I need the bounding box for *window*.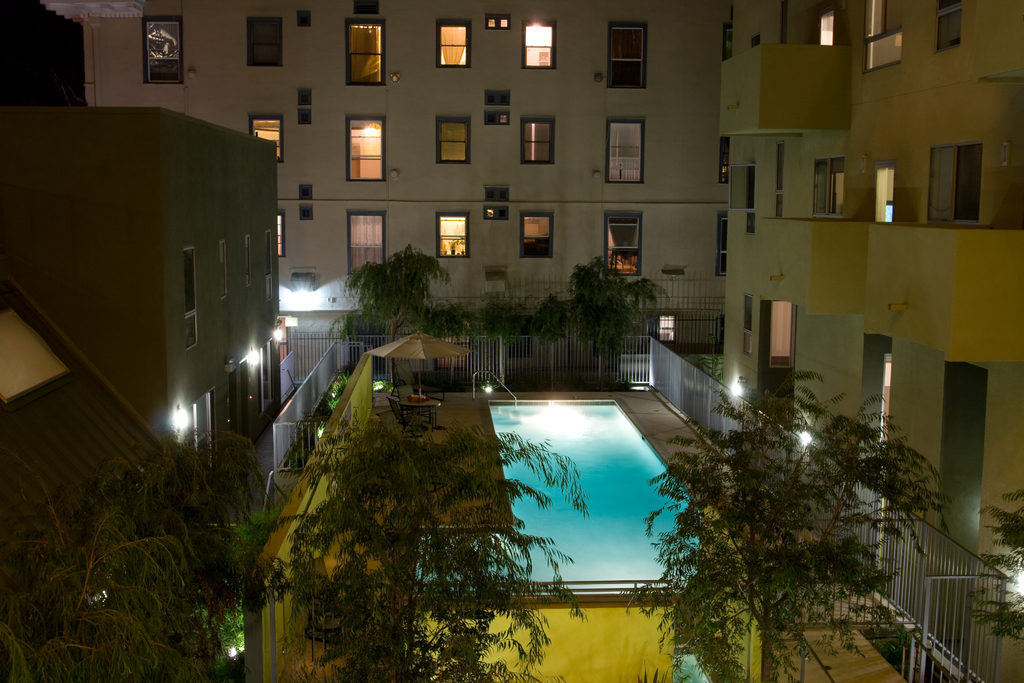
Here it is: locate(264, 234, 273, 305).
